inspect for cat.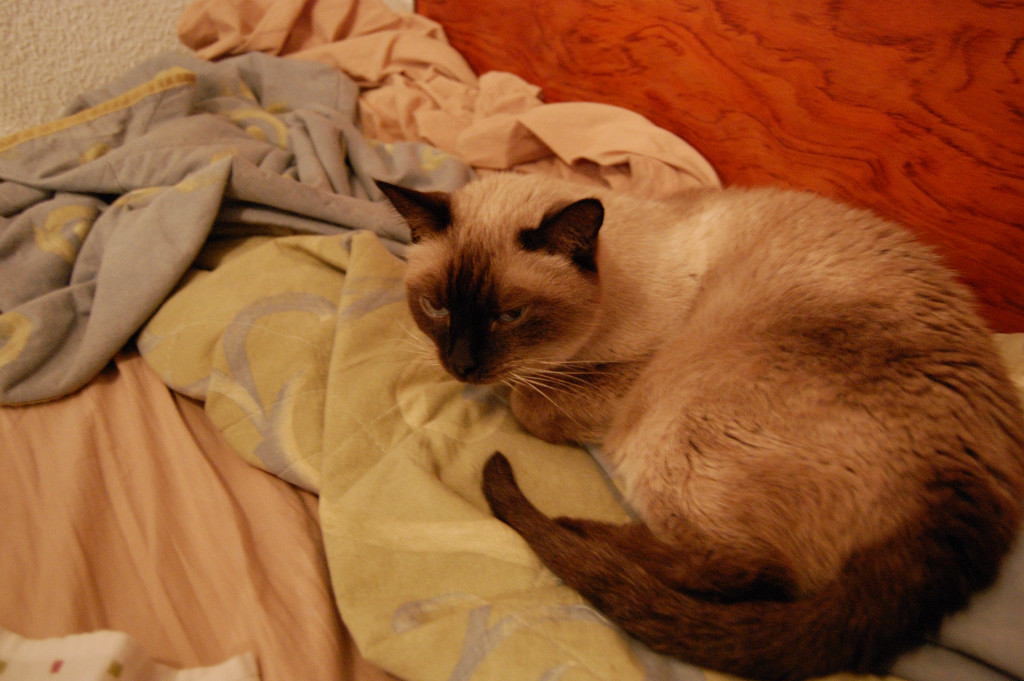
Inspection: [361, 175, 1023, 680].
